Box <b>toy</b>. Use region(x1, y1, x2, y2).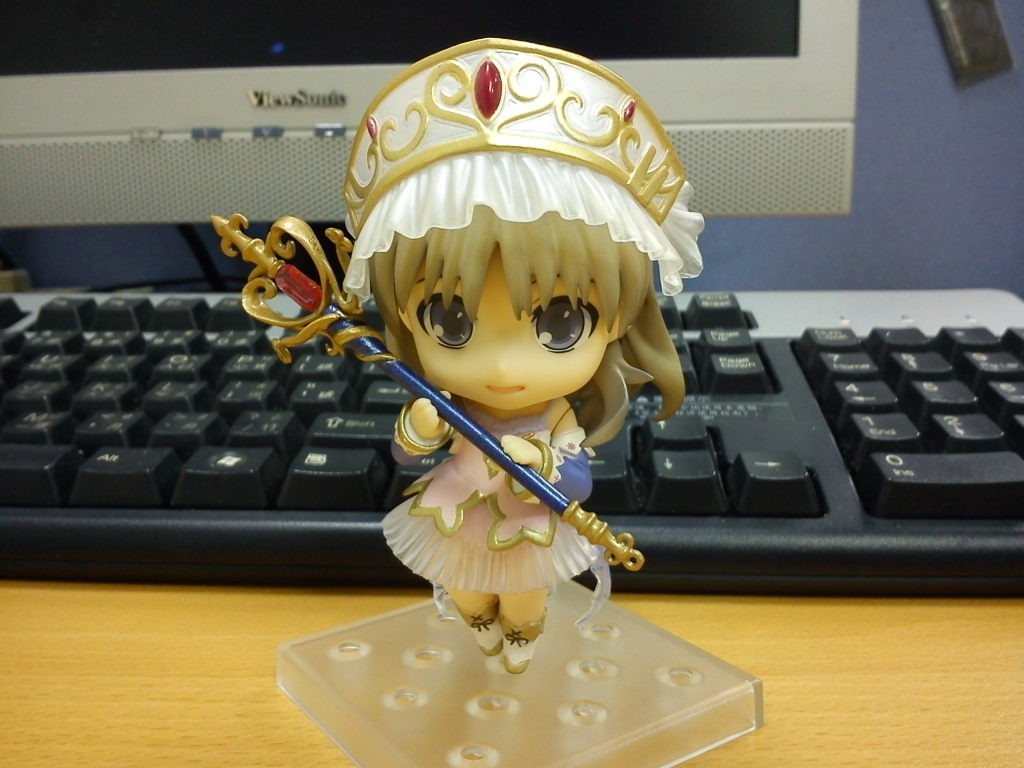
region(213, 32, 709, 679).
